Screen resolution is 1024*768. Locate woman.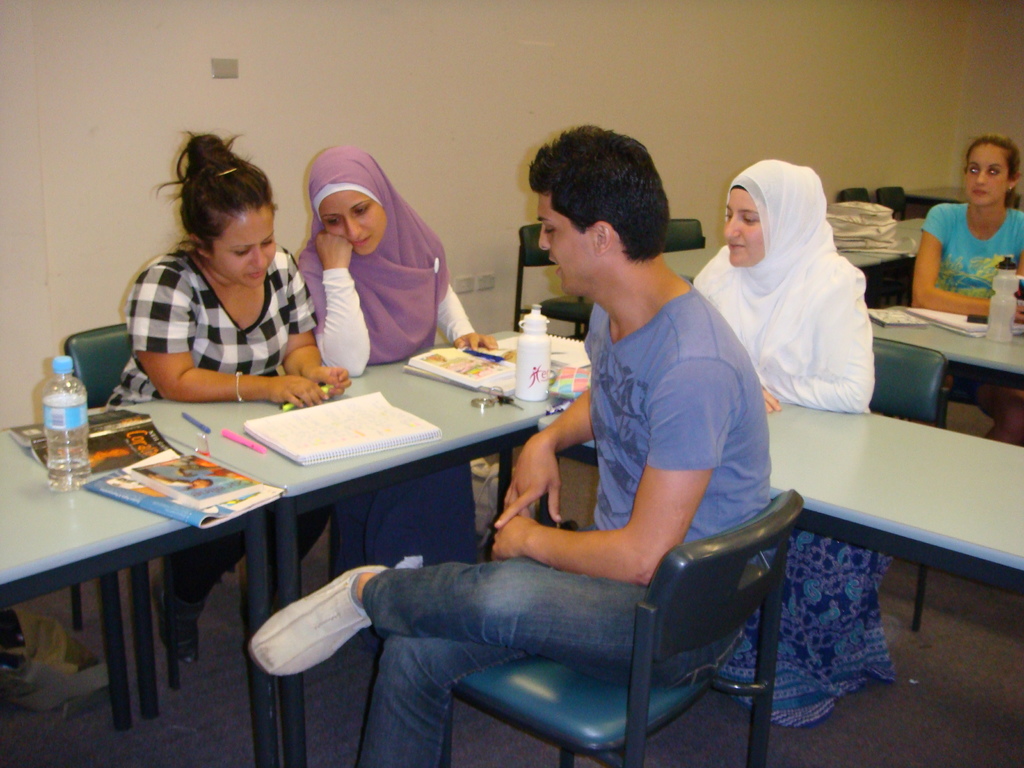
(293,144,494,648).
